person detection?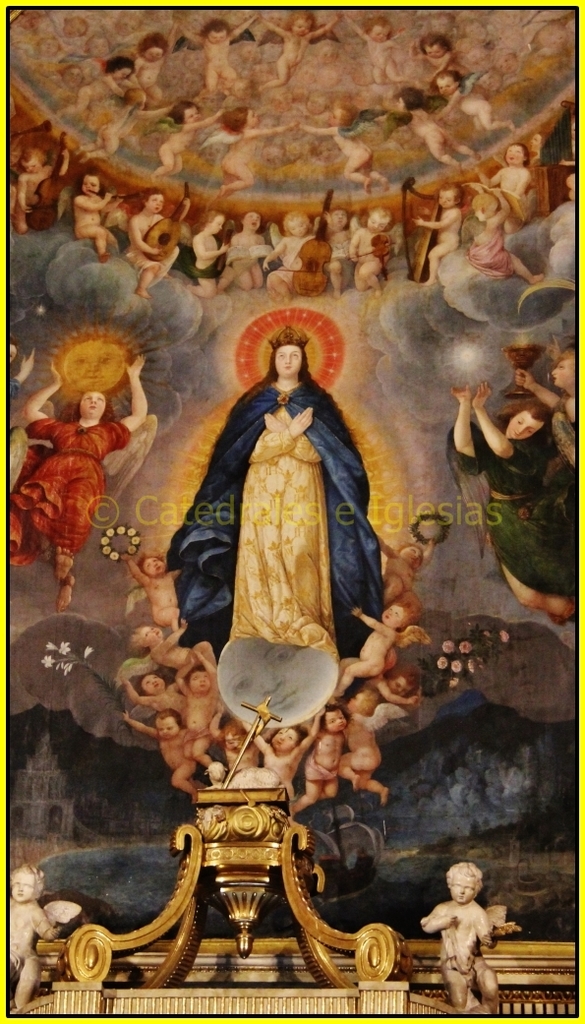
[x1=265, y1=10, x2=345, y2=90]
